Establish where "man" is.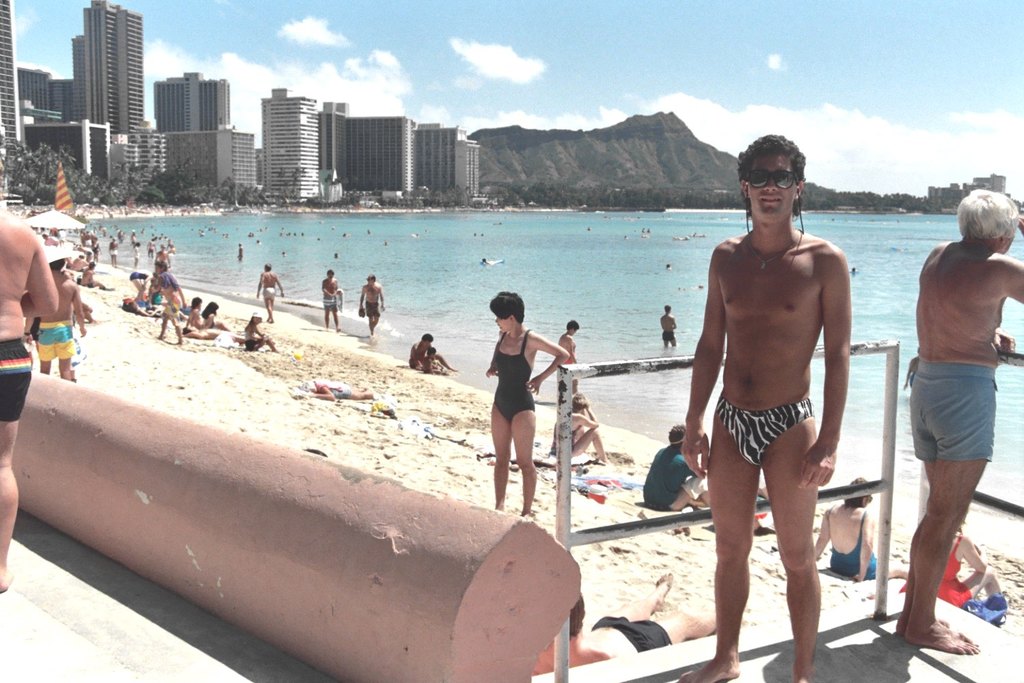
Established at {"x1": 0, "y1": 197, "x2": 60, "y2": 594}.
